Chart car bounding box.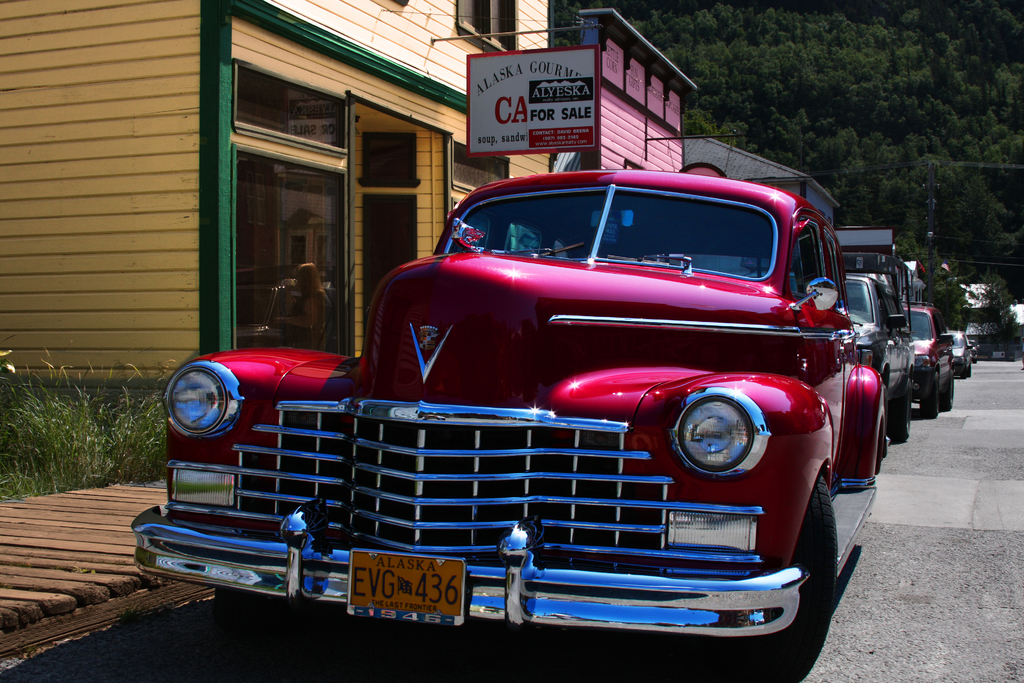
Charted: left=172, top=170, right=919, bottom=664.
